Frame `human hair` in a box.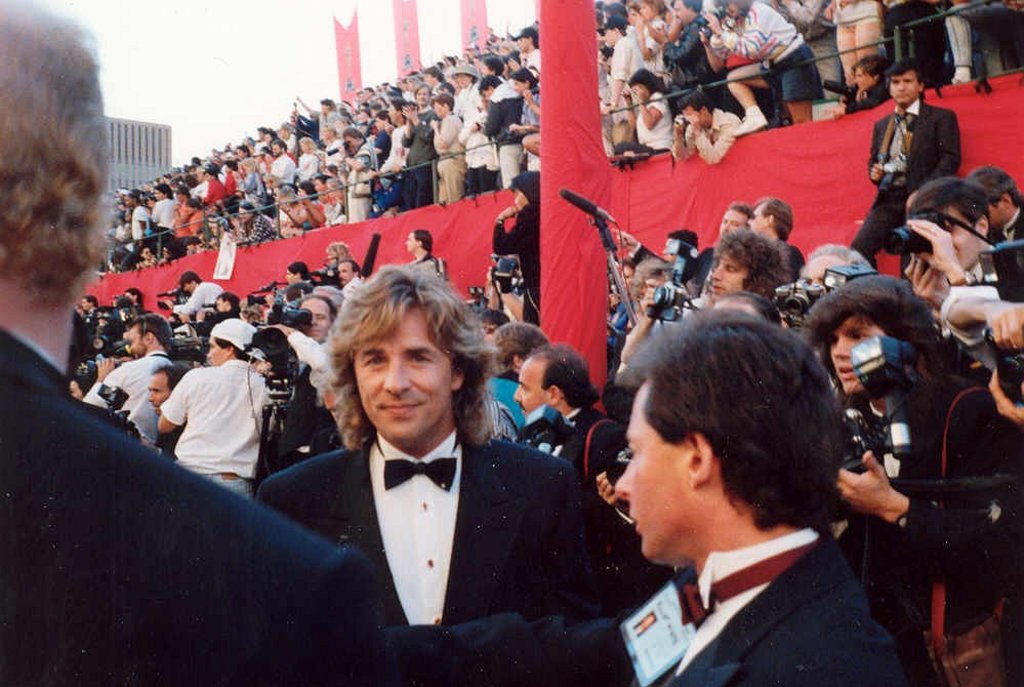
bbox=(298, 287, 333, 314).
